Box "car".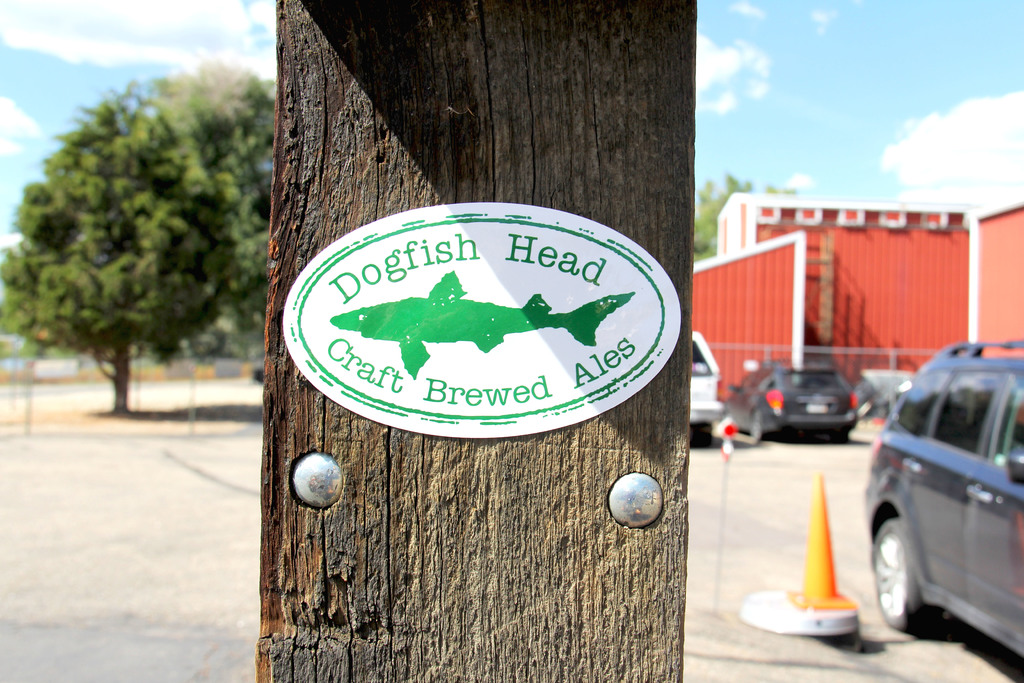
left=722, top=358, right=857, bottom=438.
